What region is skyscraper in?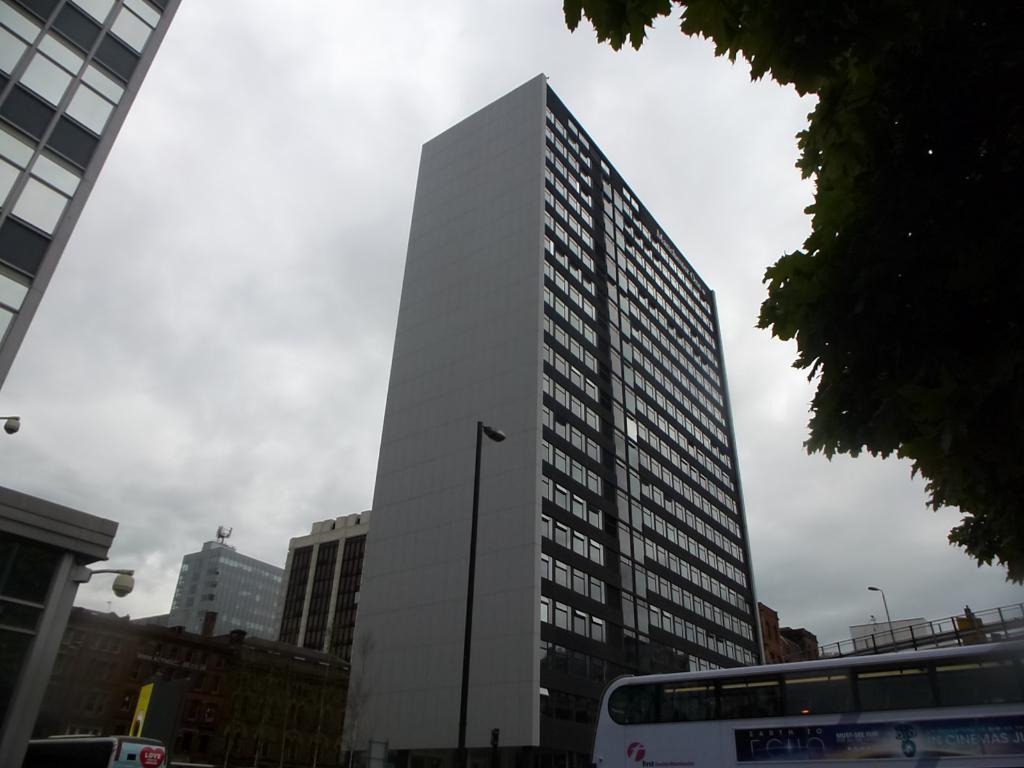
[x1=161, y1=524, x2=285, y2=643].
